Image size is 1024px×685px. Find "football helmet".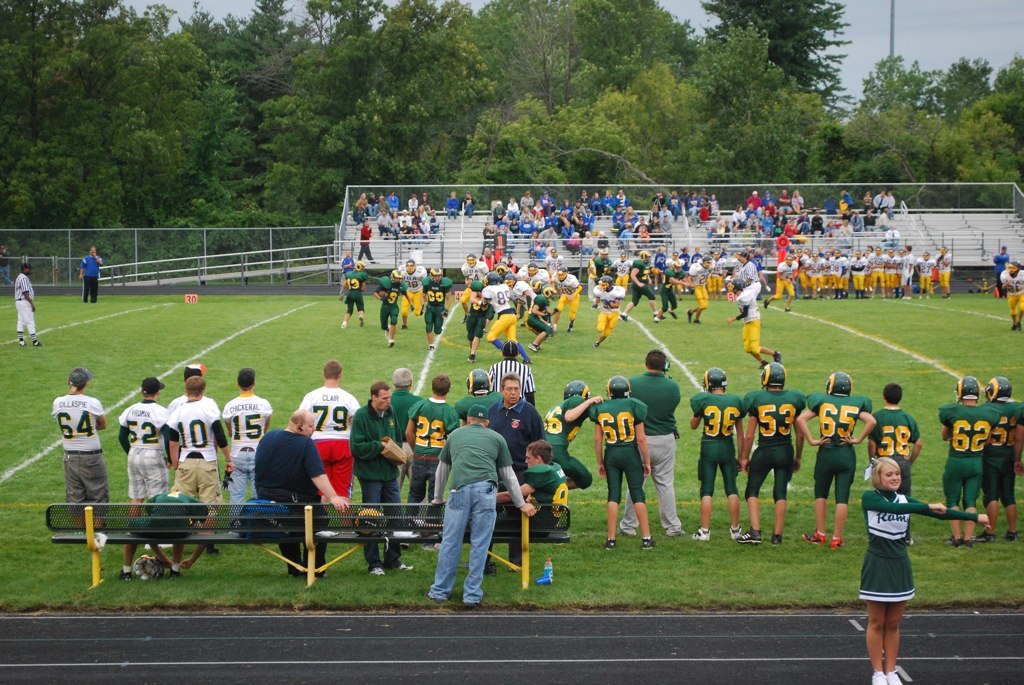
{"x1": 394, "y1": 265, "x2": 406, "y2": 281}.
